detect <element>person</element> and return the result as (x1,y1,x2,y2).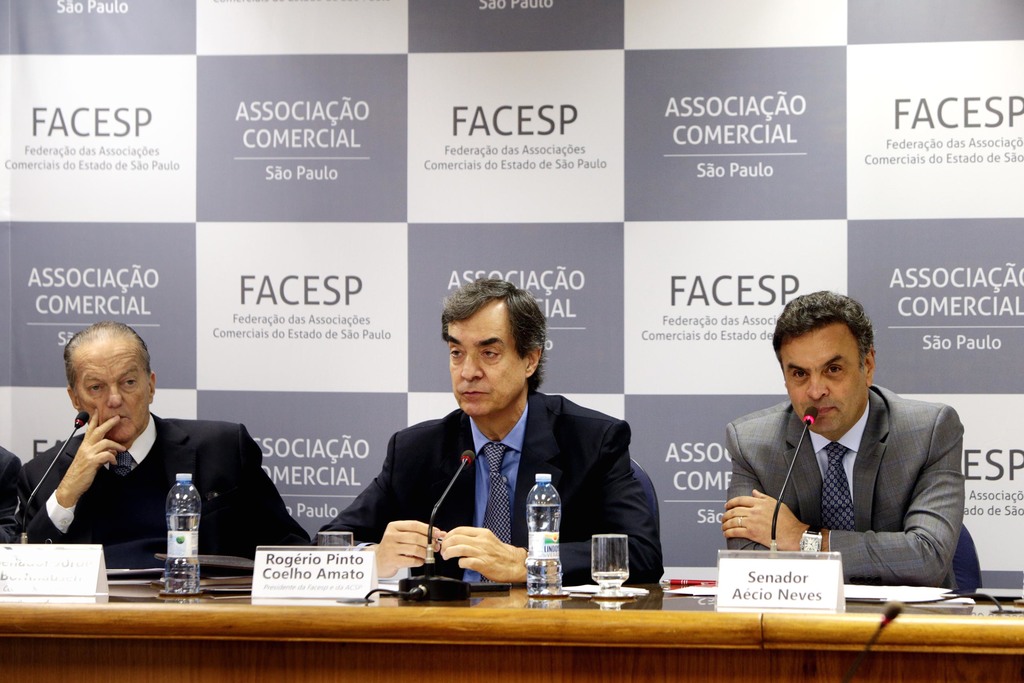
(717,286,969,599).
